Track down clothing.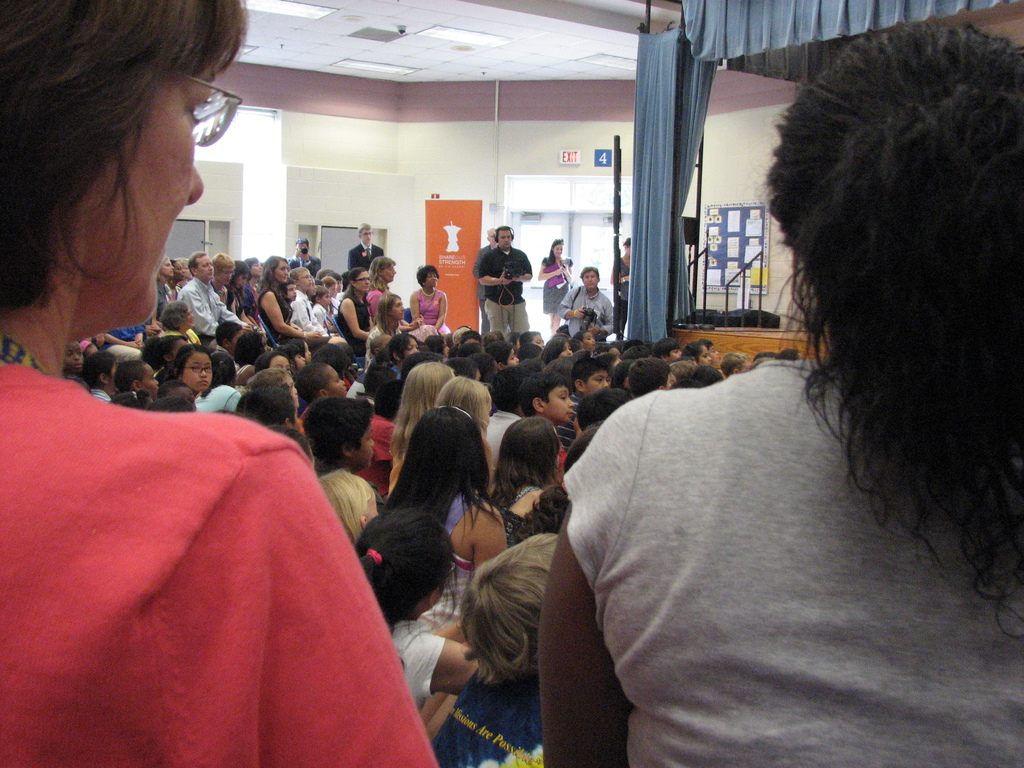
Tracked to [x1=556, y1=286, x2=616, y2=336].
